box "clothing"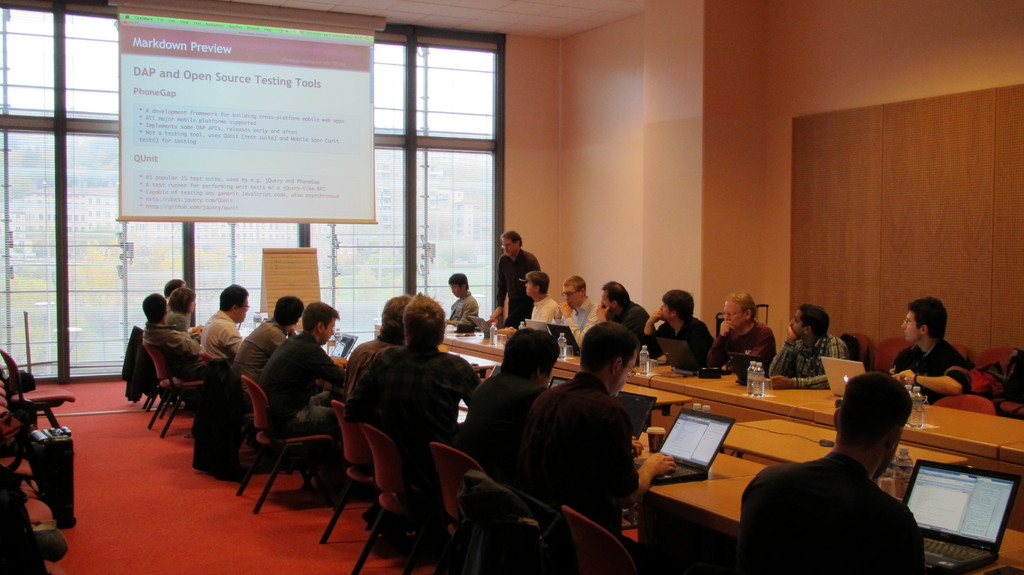
<region>340, 301, 486, 490</region>
